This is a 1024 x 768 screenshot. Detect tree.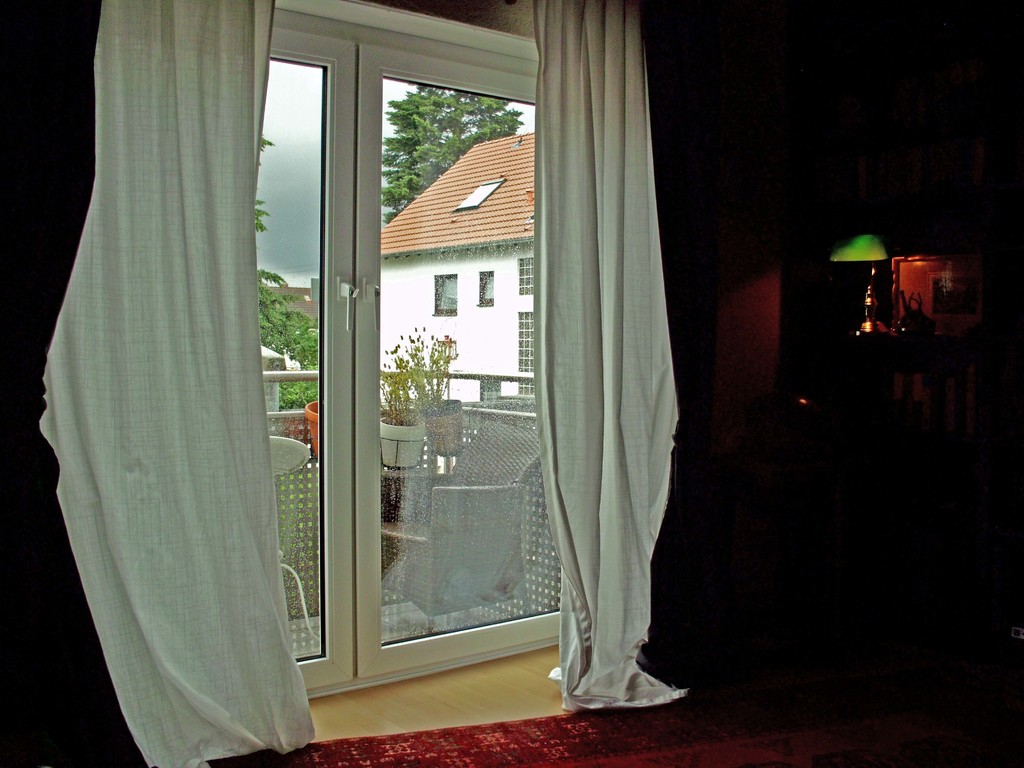
bbox(374, 86, 518, 225).
